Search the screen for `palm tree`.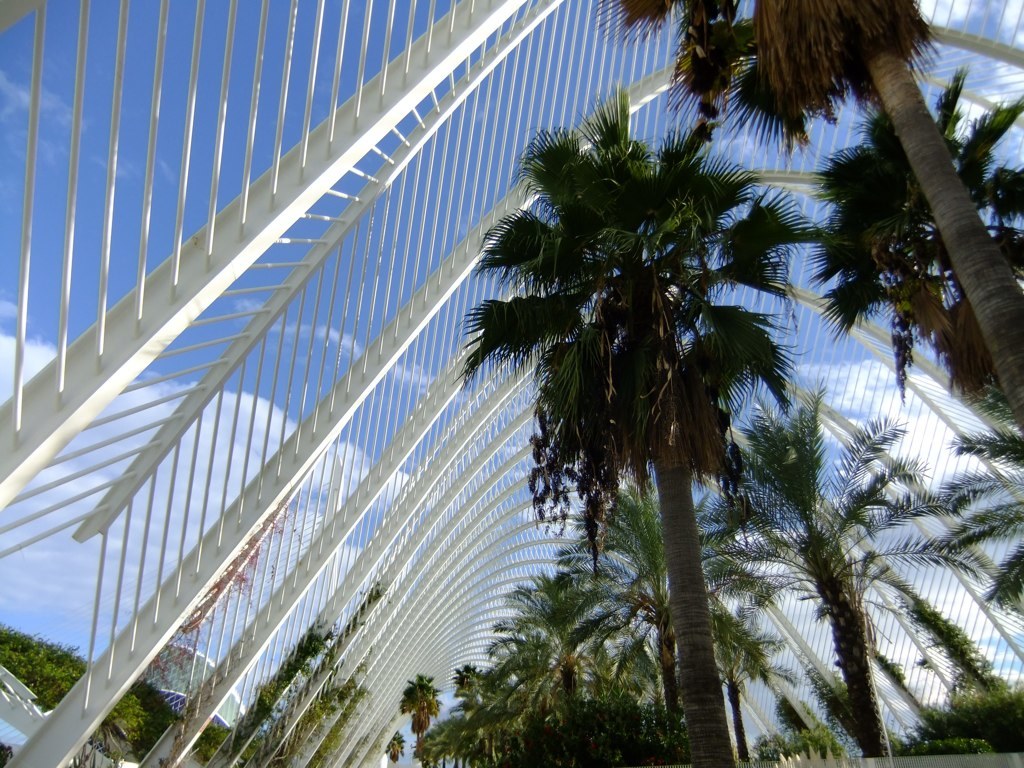
Found at [left=721, top=395, right=923, bottom=722].
